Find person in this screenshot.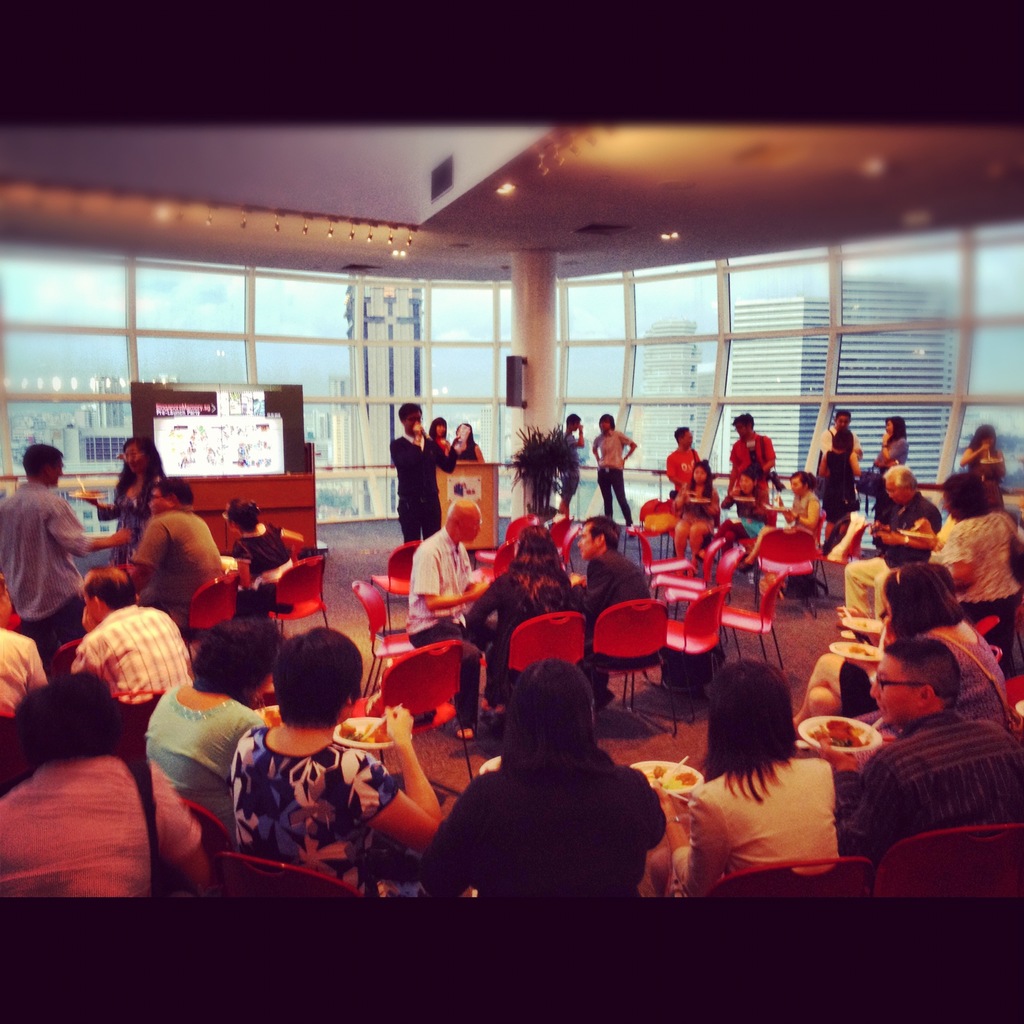
The bounding box for person is {"x1": 0, "y1": 669, "x2": 209, "y2": 910}.
